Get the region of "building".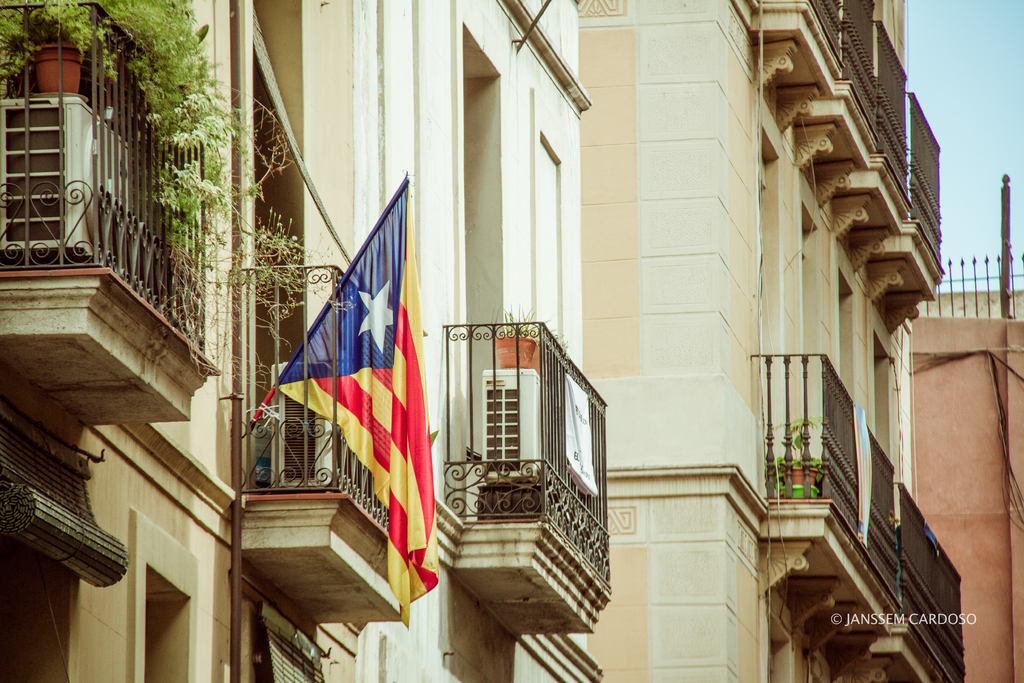
box=[576, 0, 966, 682].
